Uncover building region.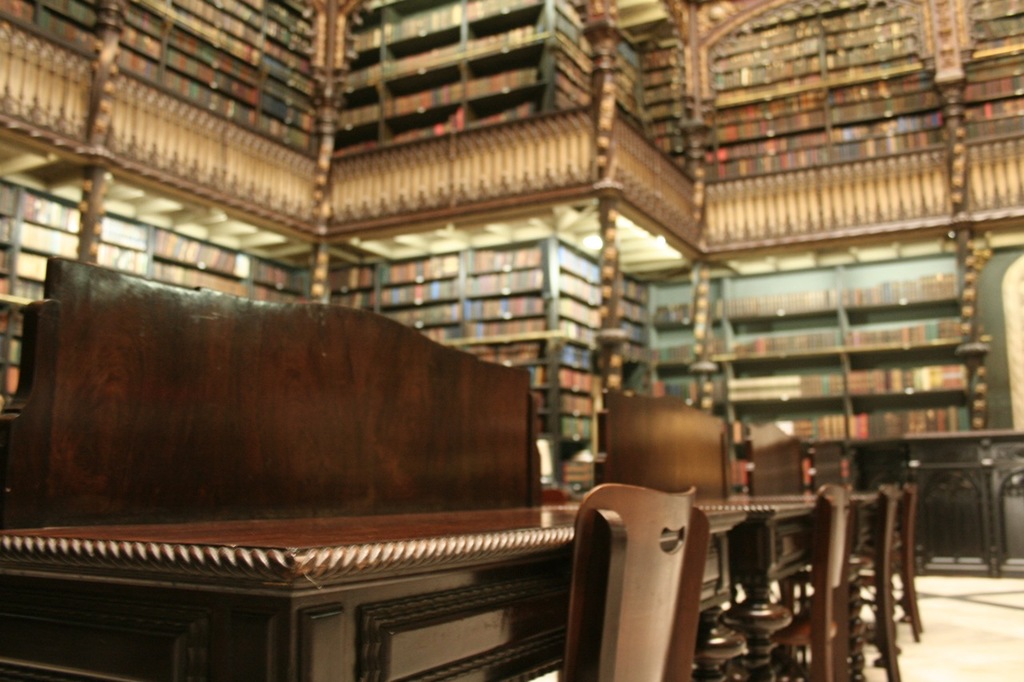
Uncovered: (0,0,1023,681).
